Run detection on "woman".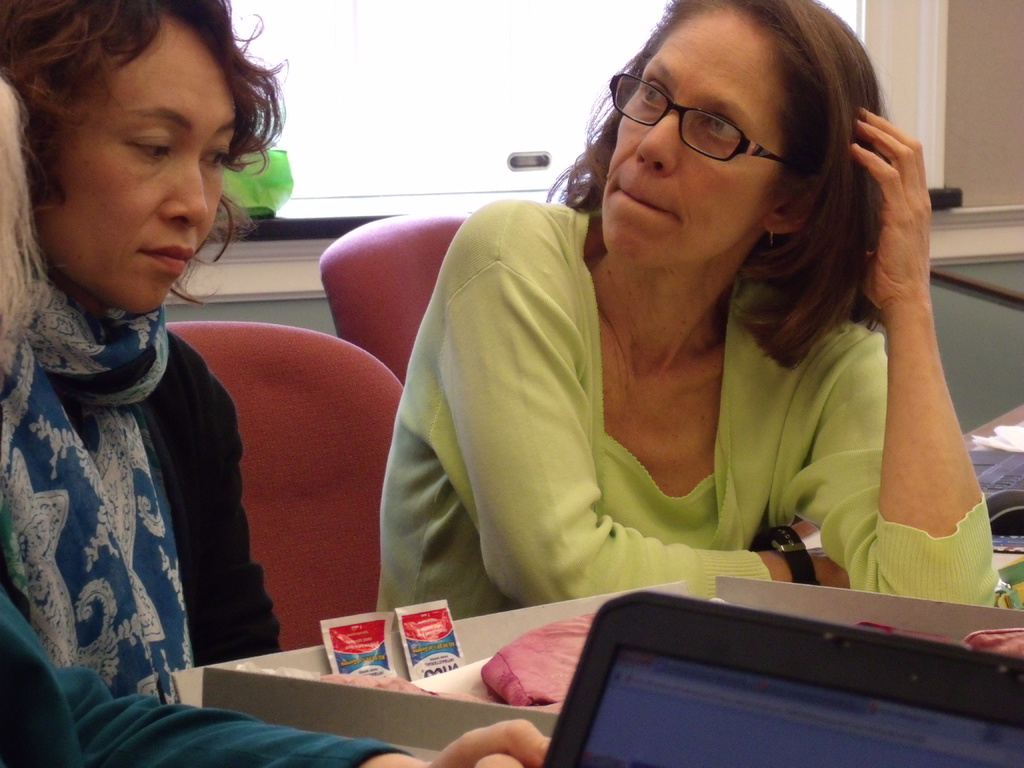
Result: <bbox>350, 22, 971, 646</bbox>.
